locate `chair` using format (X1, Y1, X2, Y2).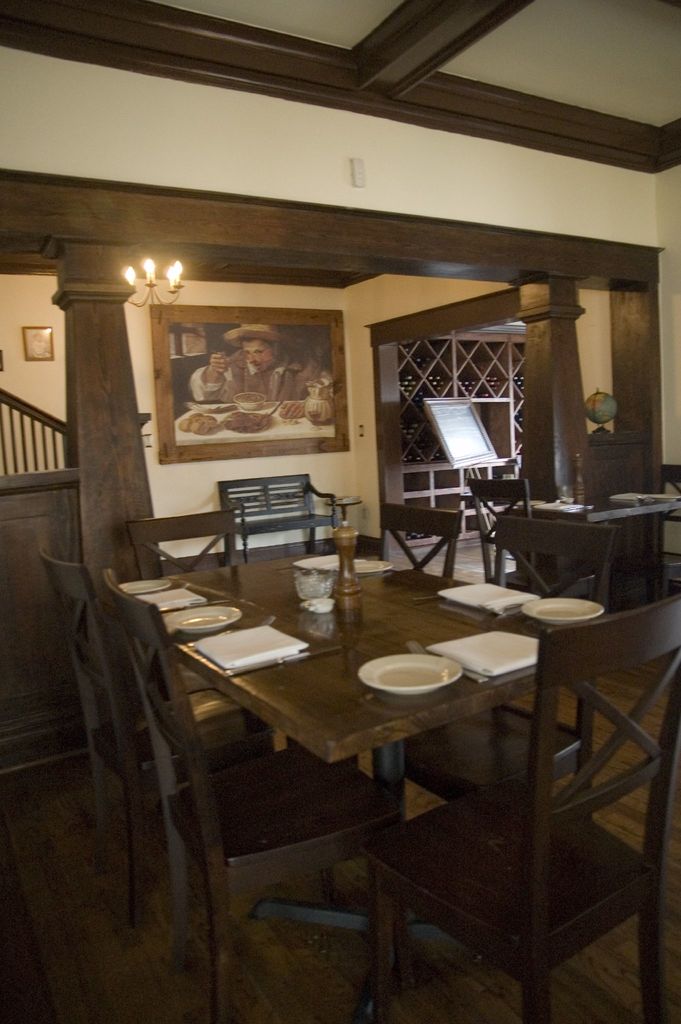
(349, 592, 680, 1023).
